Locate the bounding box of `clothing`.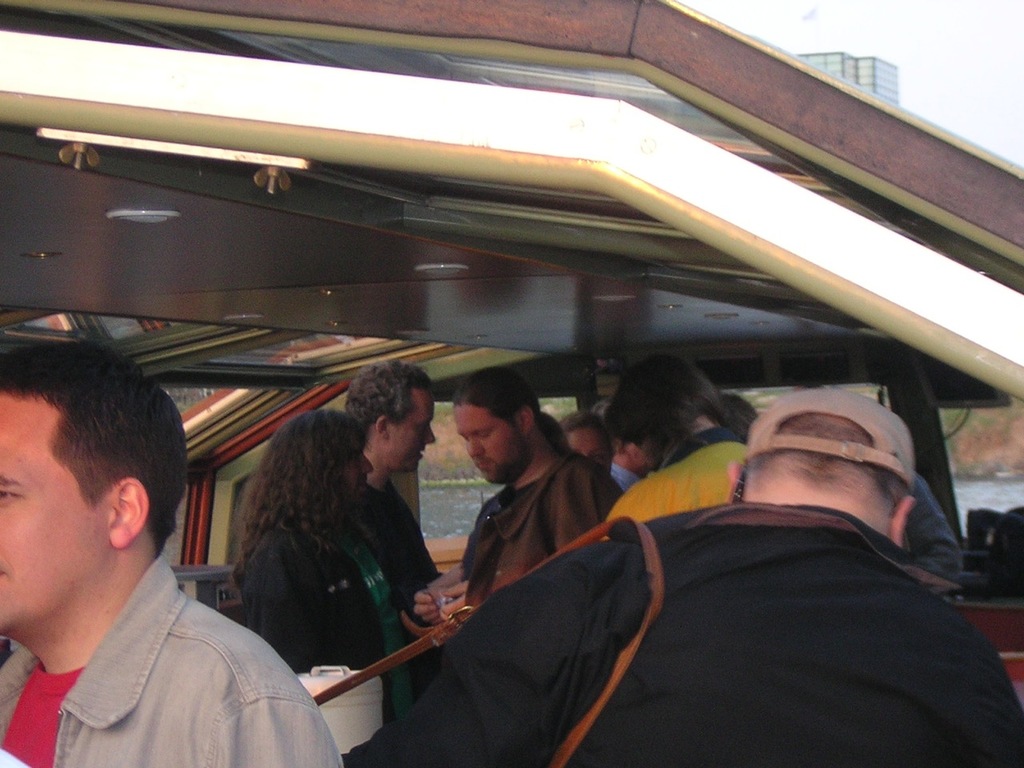
Bounding box: <region>341, 502, 1023, 767</region>.
